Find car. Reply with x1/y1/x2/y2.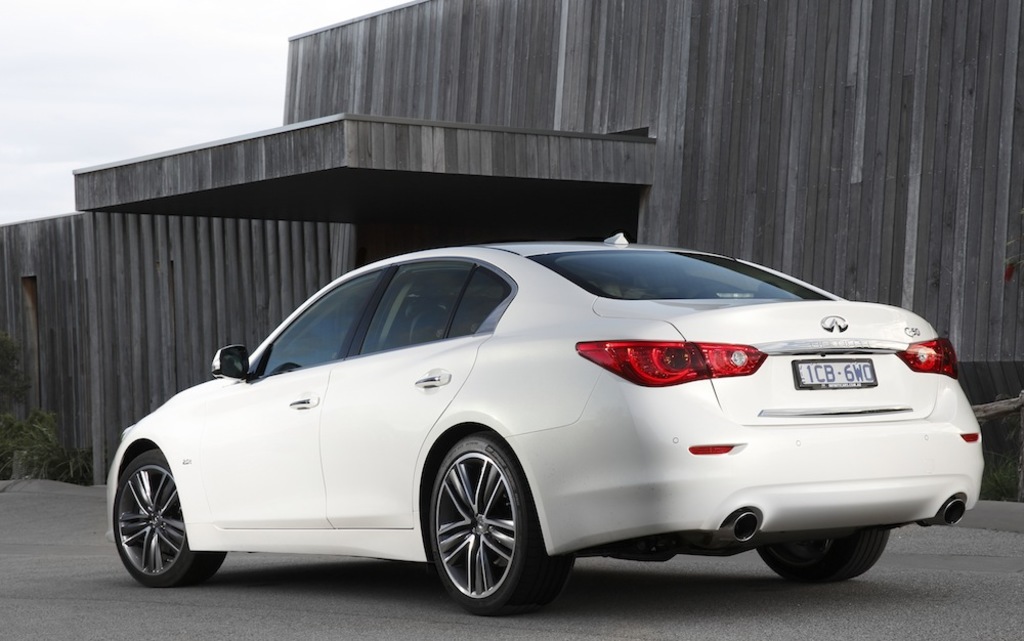
106/232/987/621.
